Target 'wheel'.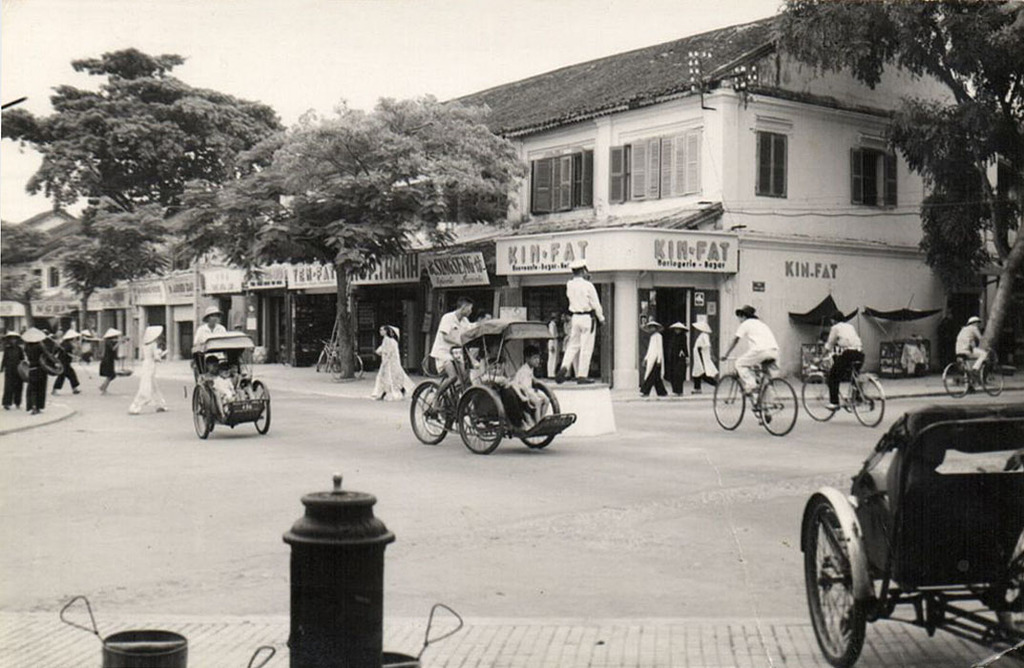
Target region: 185:384:213:436.
